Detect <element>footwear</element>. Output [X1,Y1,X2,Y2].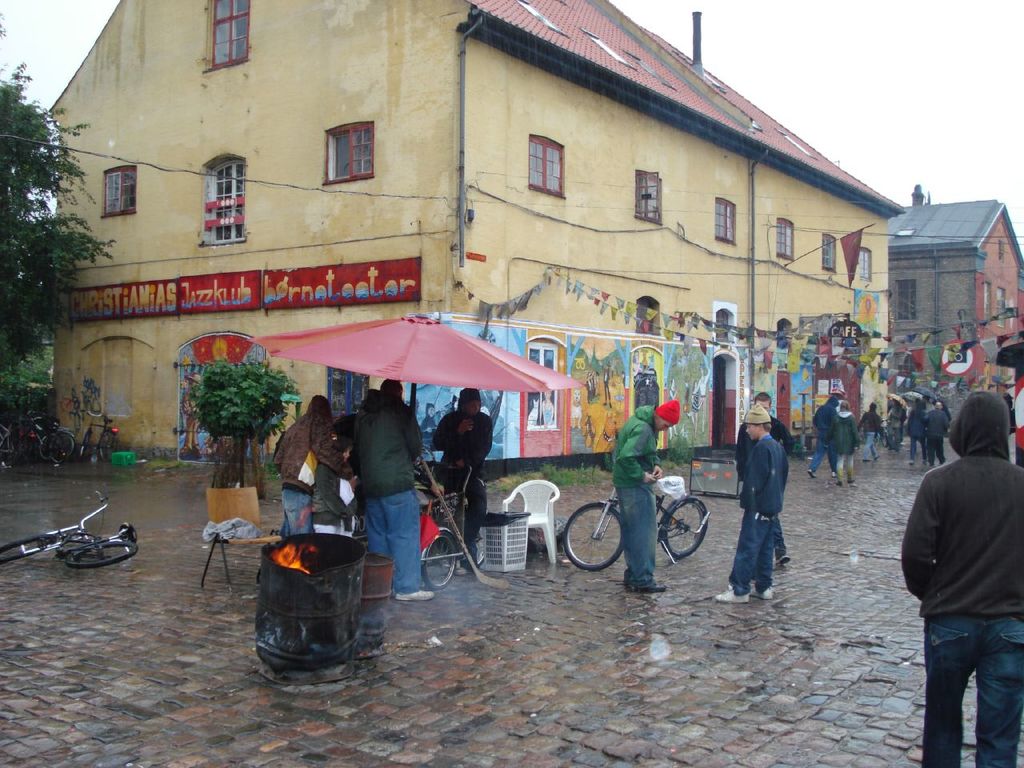
[716,588,750,604].
